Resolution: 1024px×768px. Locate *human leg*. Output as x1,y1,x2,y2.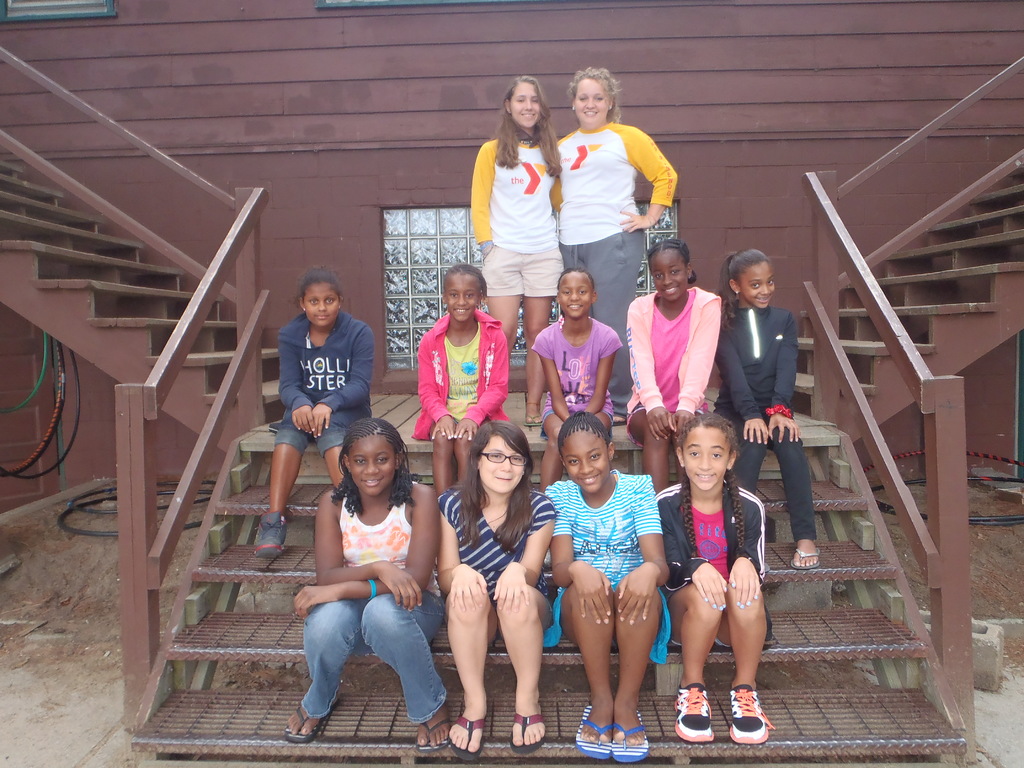
361,589,445,753.
